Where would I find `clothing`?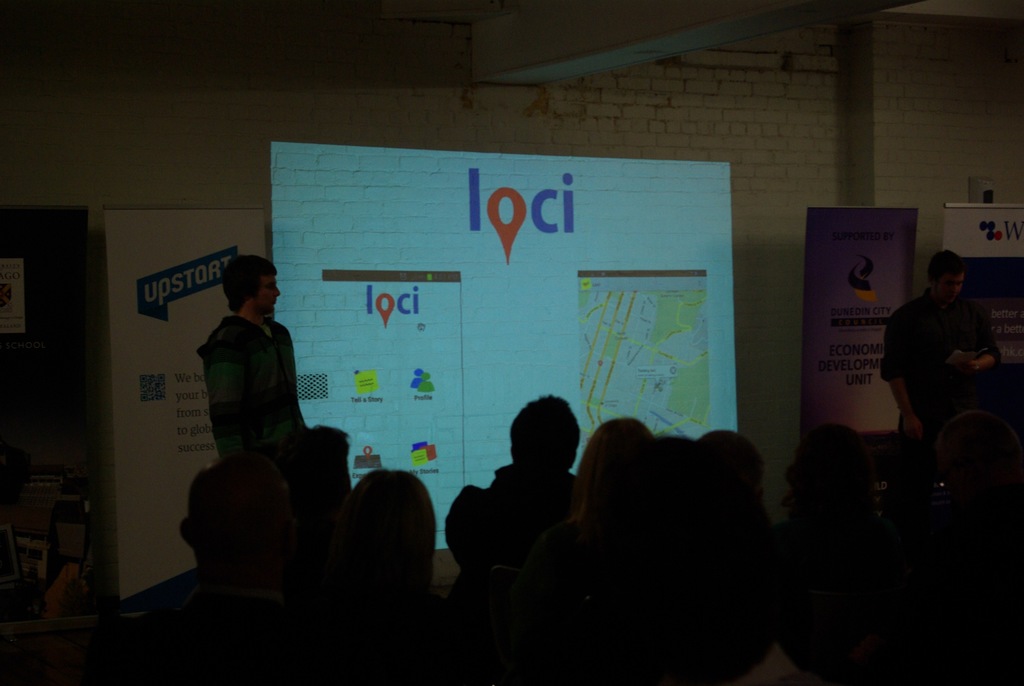
At box=[188, 285, 316, 471].
